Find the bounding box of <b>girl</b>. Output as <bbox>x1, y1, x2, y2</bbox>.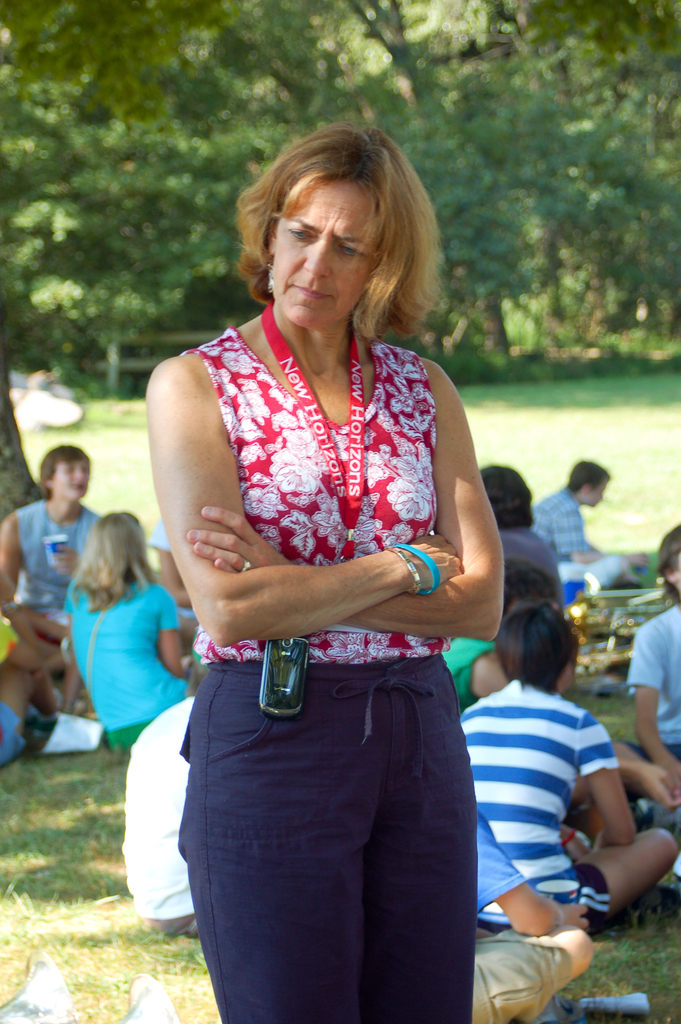
<bbox>50, 487, 215, 757</bbox>.
